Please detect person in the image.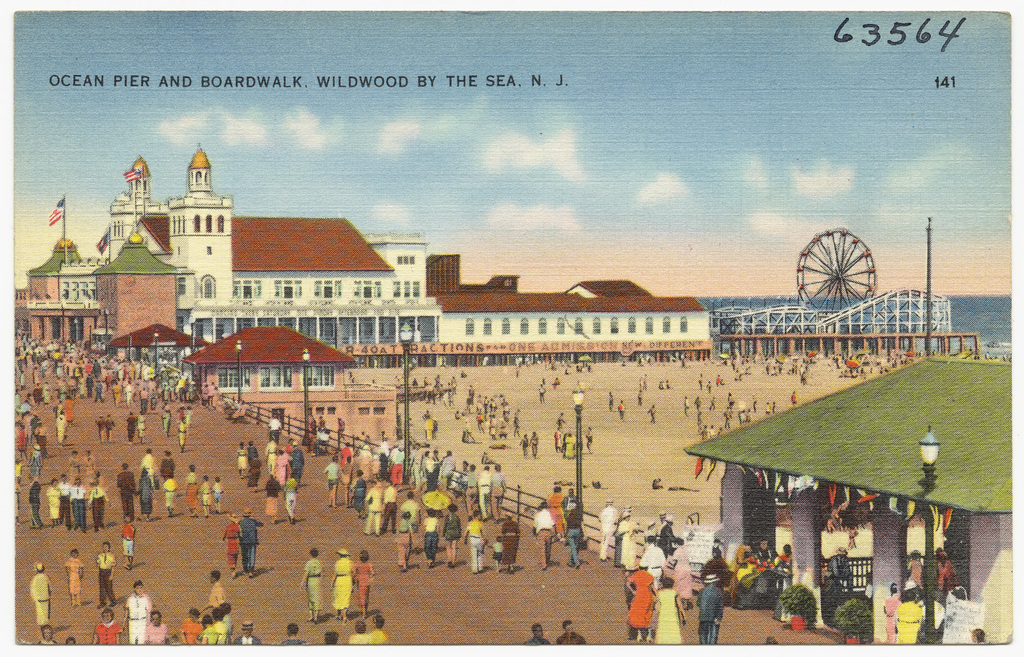
rect(463, 508, 492, 573).
